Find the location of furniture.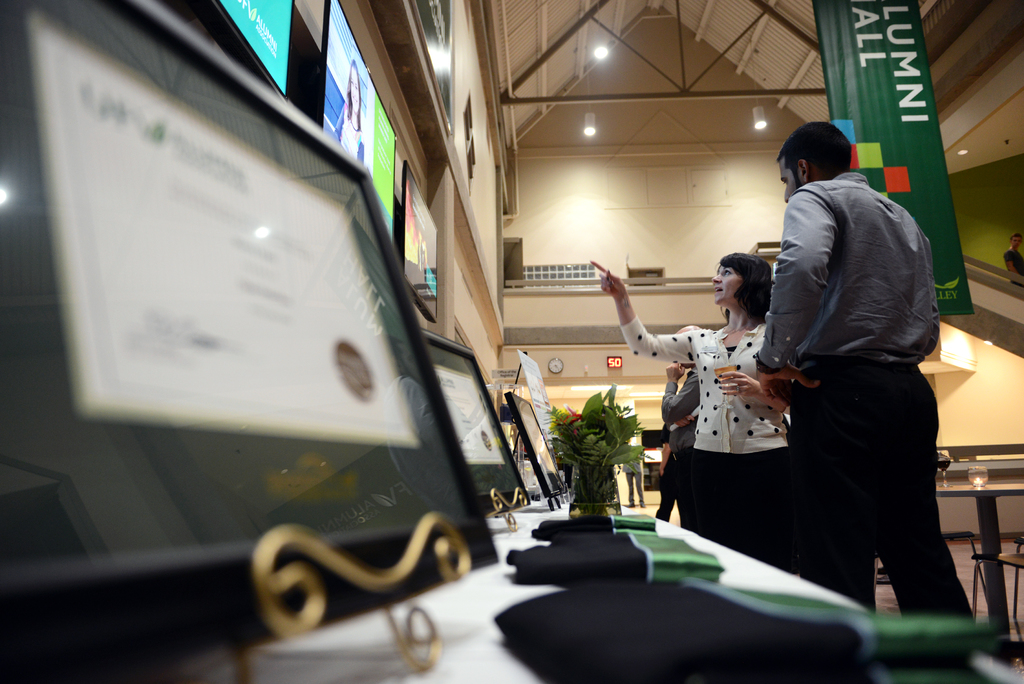
Location: region(166, 496, 1023, 683).
